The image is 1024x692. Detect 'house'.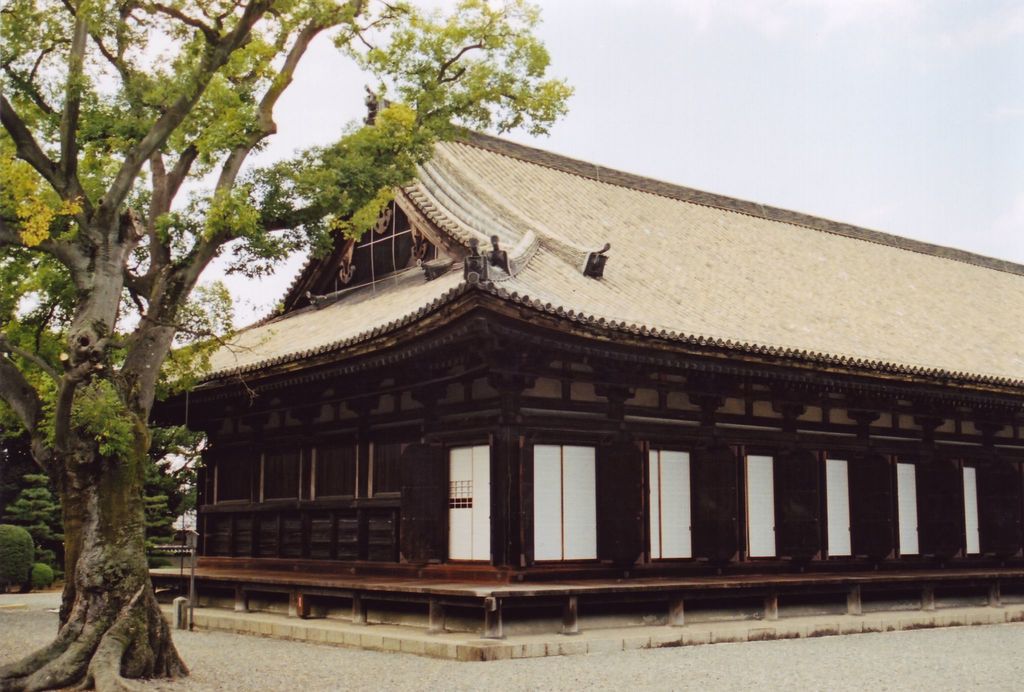
Detection: {"left": 113, "top": 72, "right": 980, "bottom": 659}.
